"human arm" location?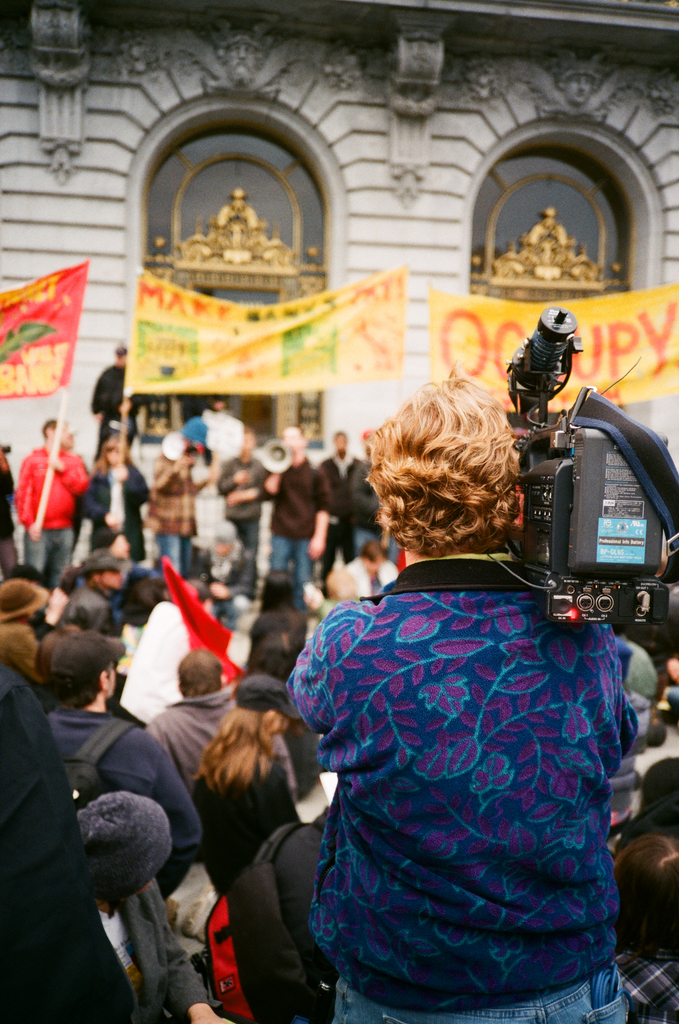
262, 468, 280, 500
